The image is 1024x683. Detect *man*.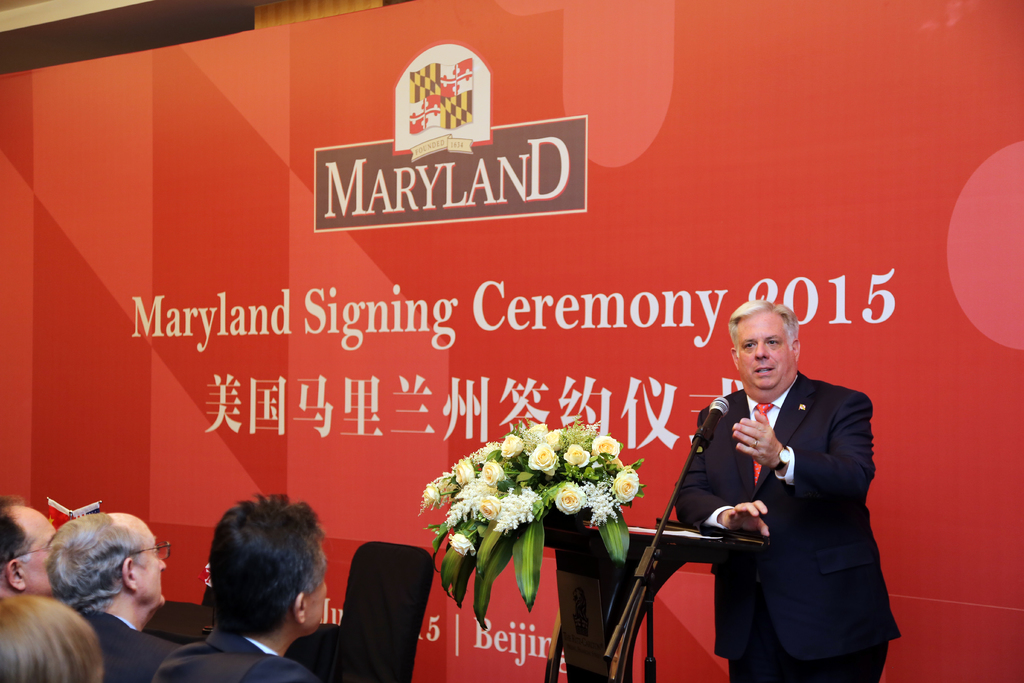
Detection: 40, 511, 182, 682.
